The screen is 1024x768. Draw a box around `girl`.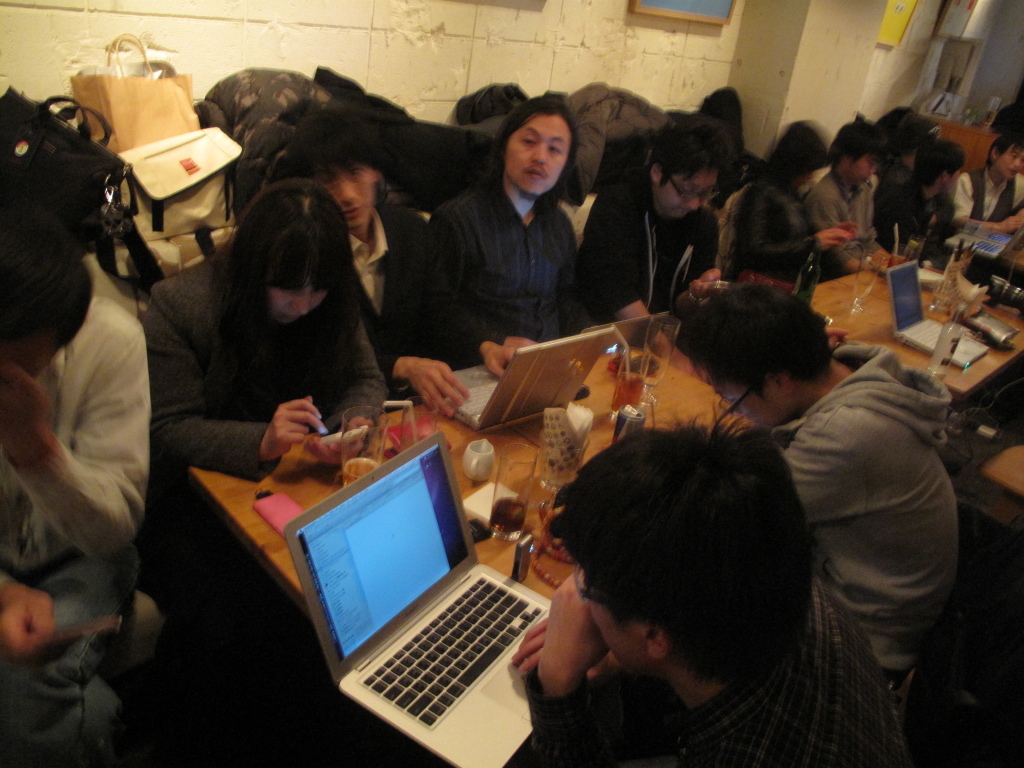
detection(131, 179, 385, 655).
